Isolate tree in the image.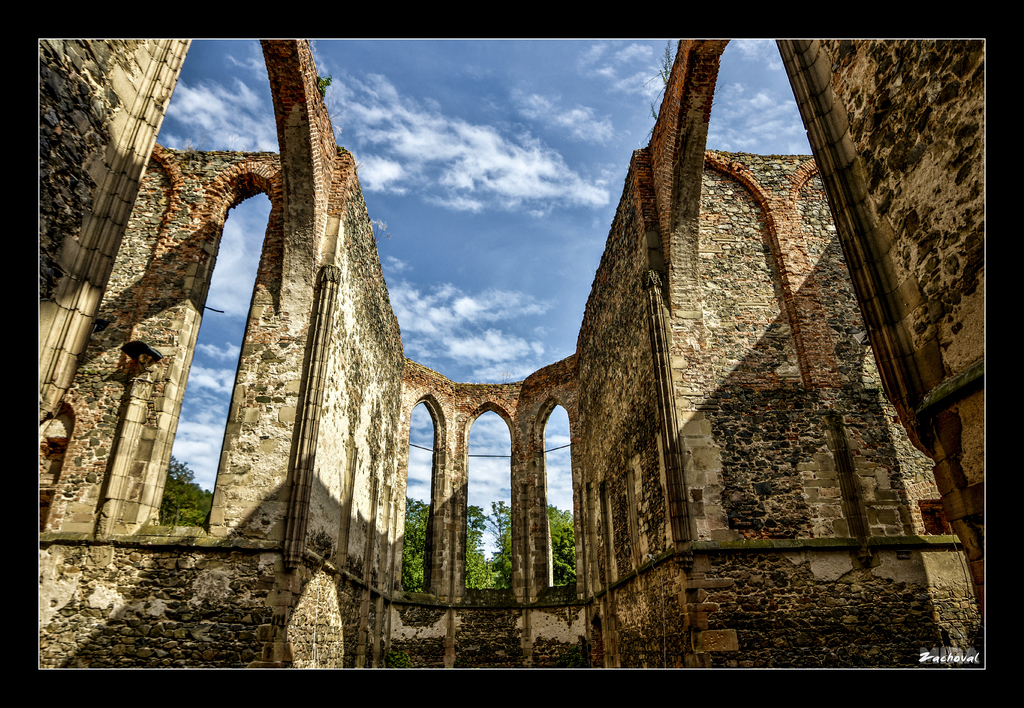
Isolated region: 536 506 579 591.
